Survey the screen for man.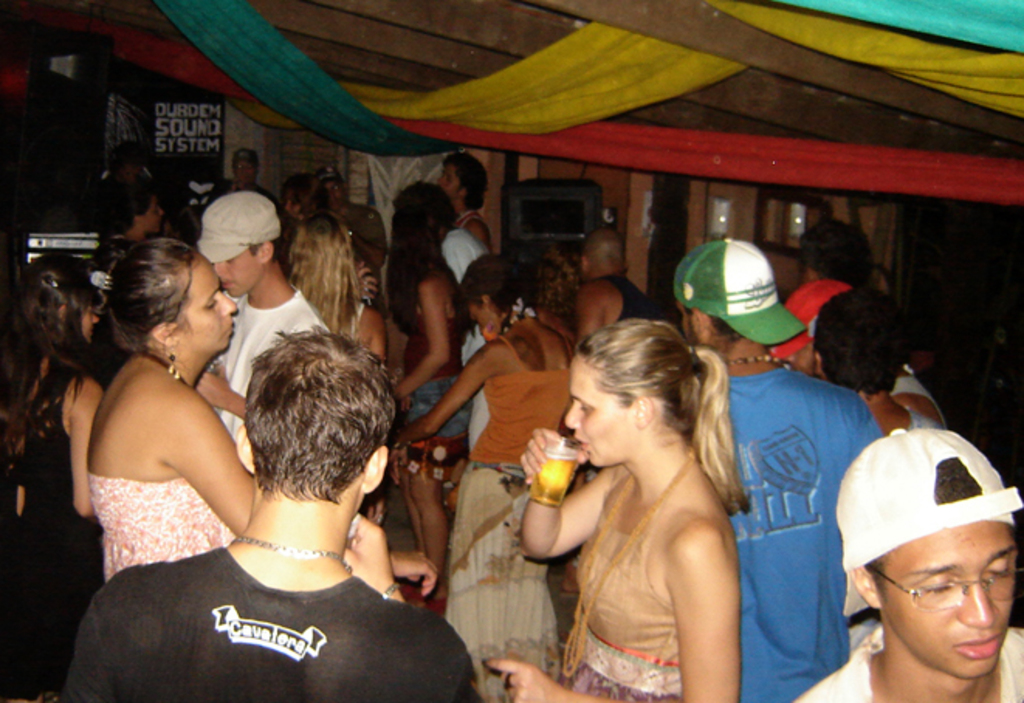
Survey found: 813,293,933,432.
